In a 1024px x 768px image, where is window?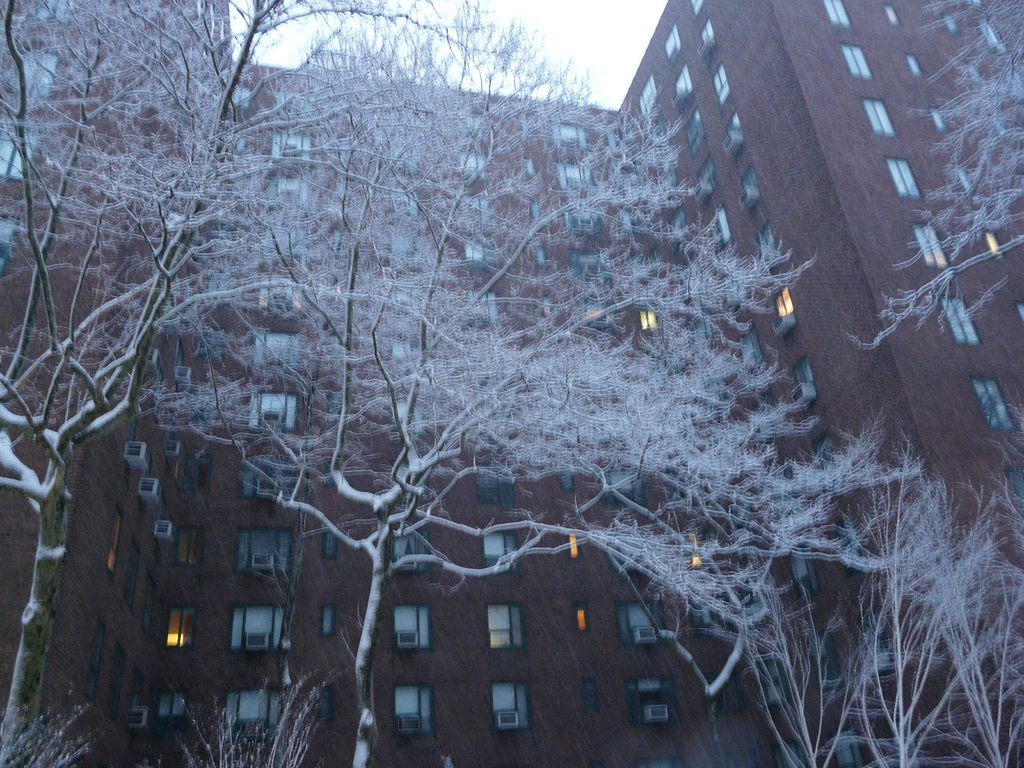
[563,210,599,230].
